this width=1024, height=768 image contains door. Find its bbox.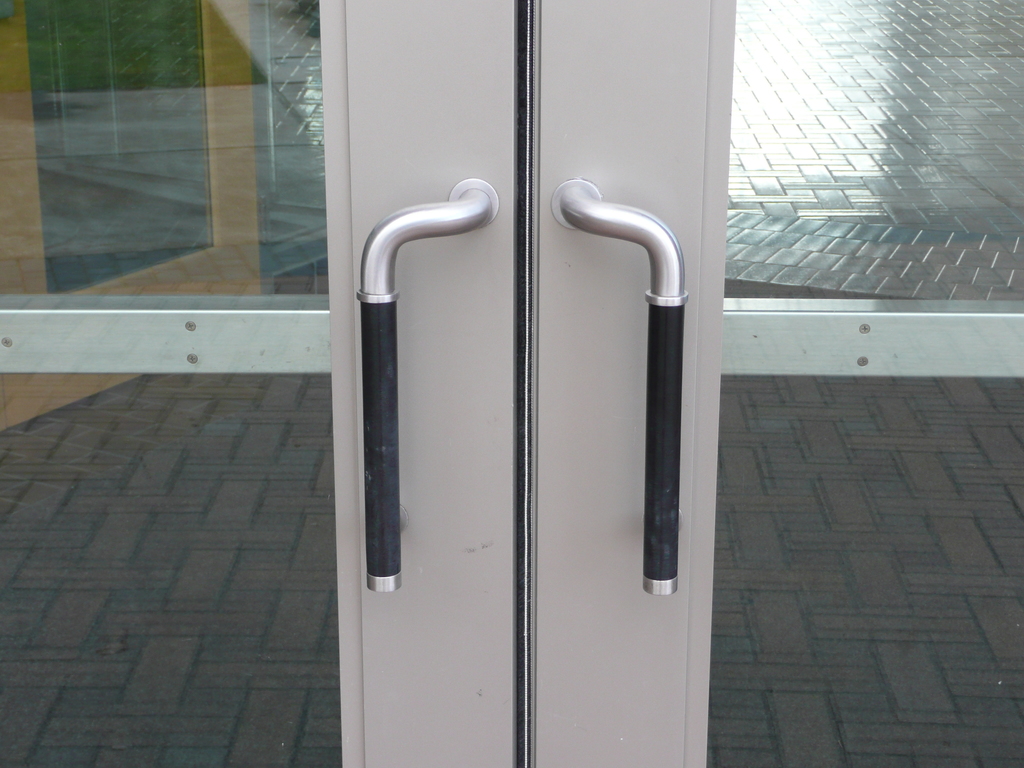
{"x1": 527, "y1": 0, "x2": 1023, "y2": 765}.
